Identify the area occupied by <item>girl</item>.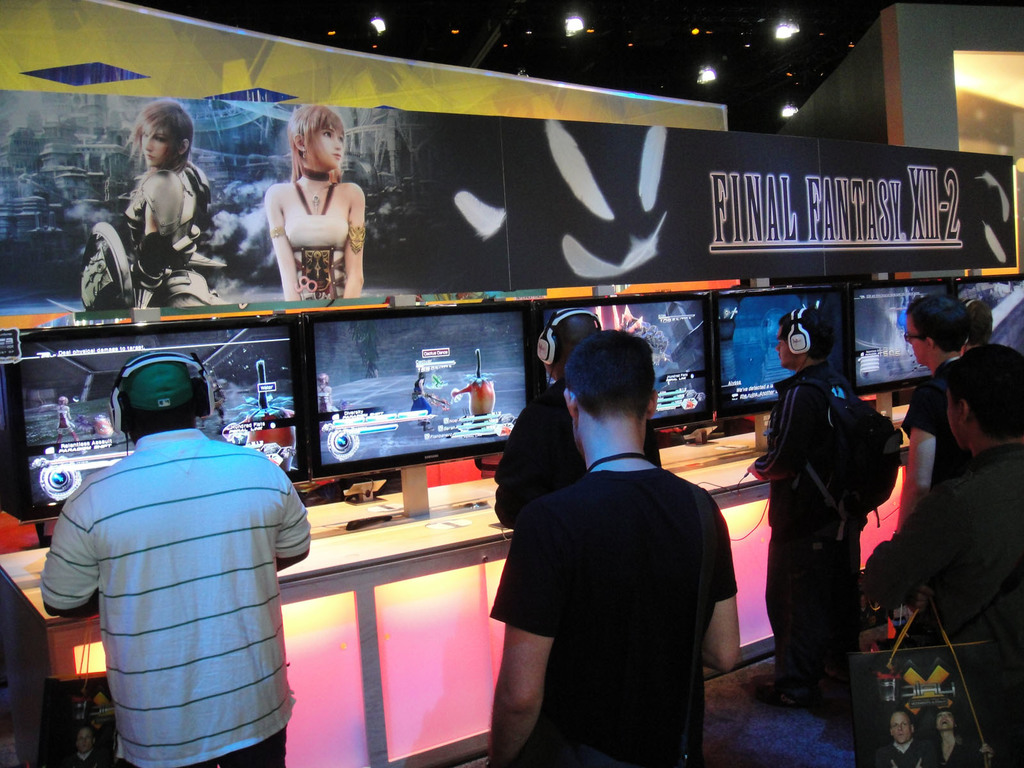
Area: {"left": 409, "top": 373, "right": 433, "bottom": 430}.
